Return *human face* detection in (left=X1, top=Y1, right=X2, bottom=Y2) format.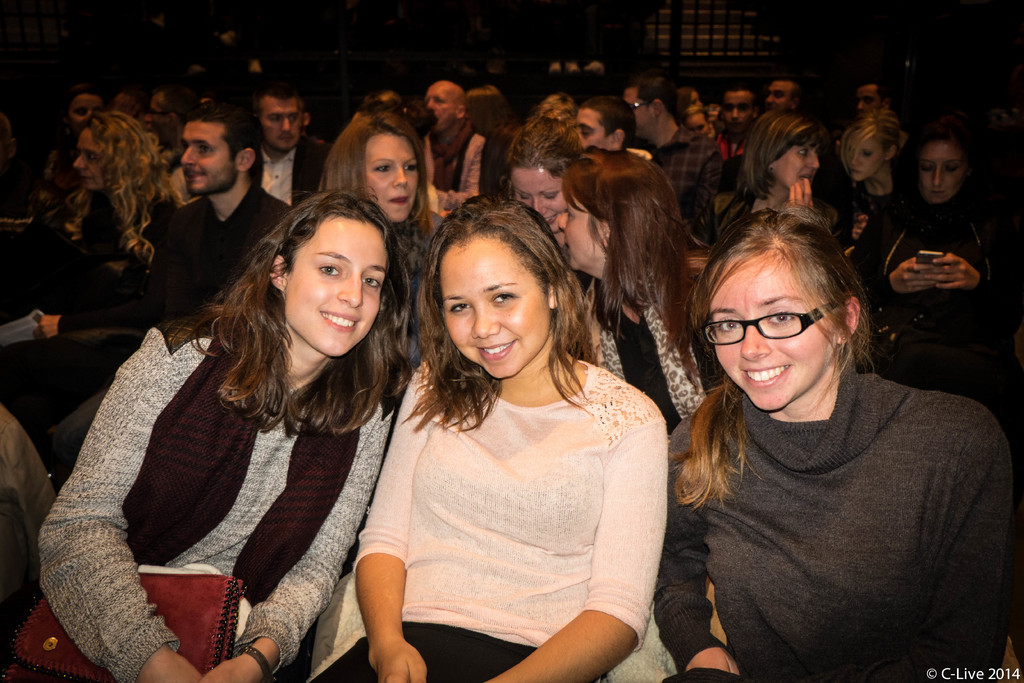
(left=846, top=135, right=889, bottom=181).
